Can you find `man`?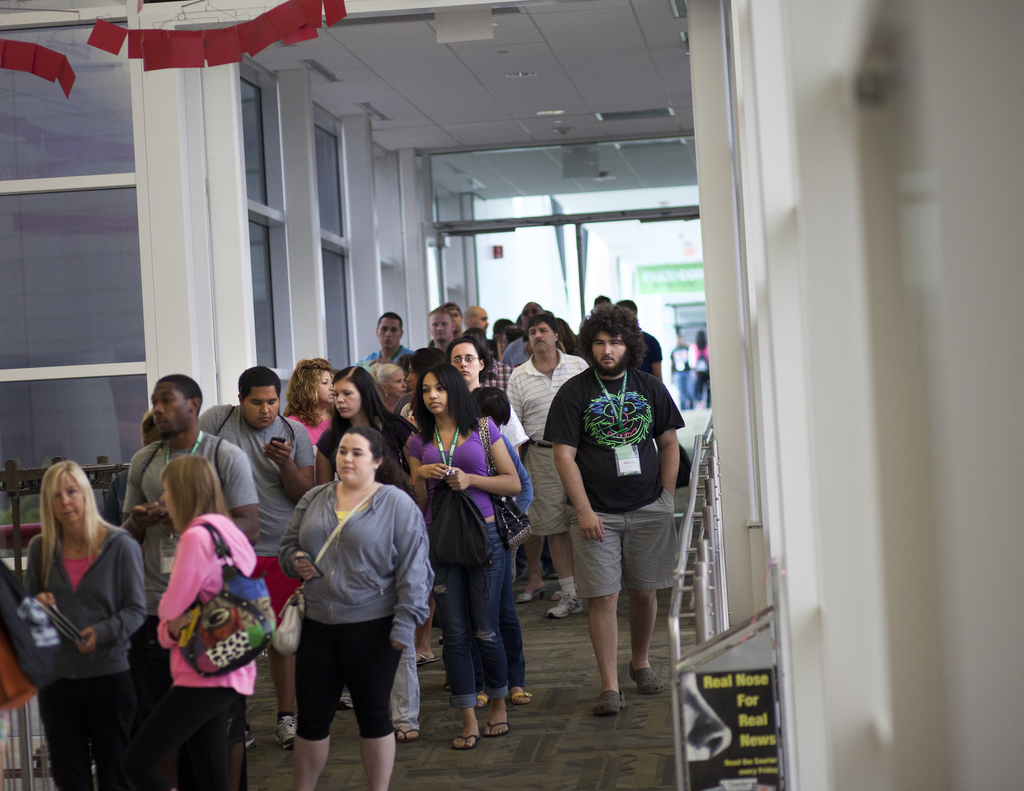
Yes, bounding box: rect(124, 373, 266, 790).
